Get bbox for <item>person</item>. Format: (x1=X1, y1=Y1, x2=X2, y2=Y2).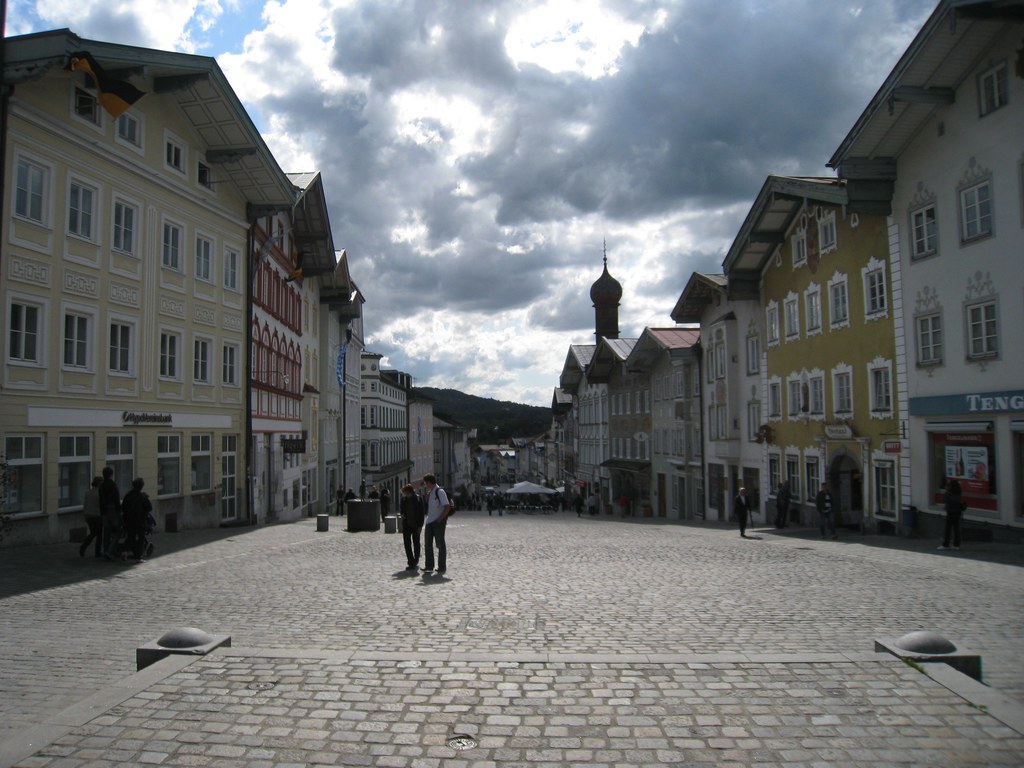
(x1=736, y1=481, x2=753, y2=538).
